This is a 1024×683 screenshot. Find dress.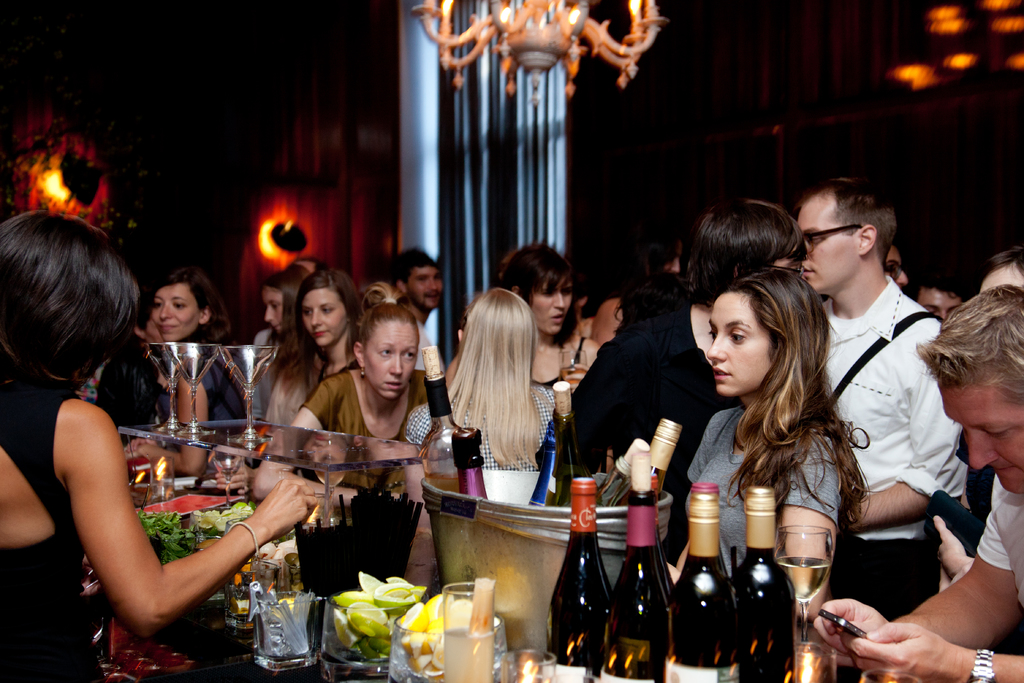
Bounding box: Rect(3, 383, 109, 682).
